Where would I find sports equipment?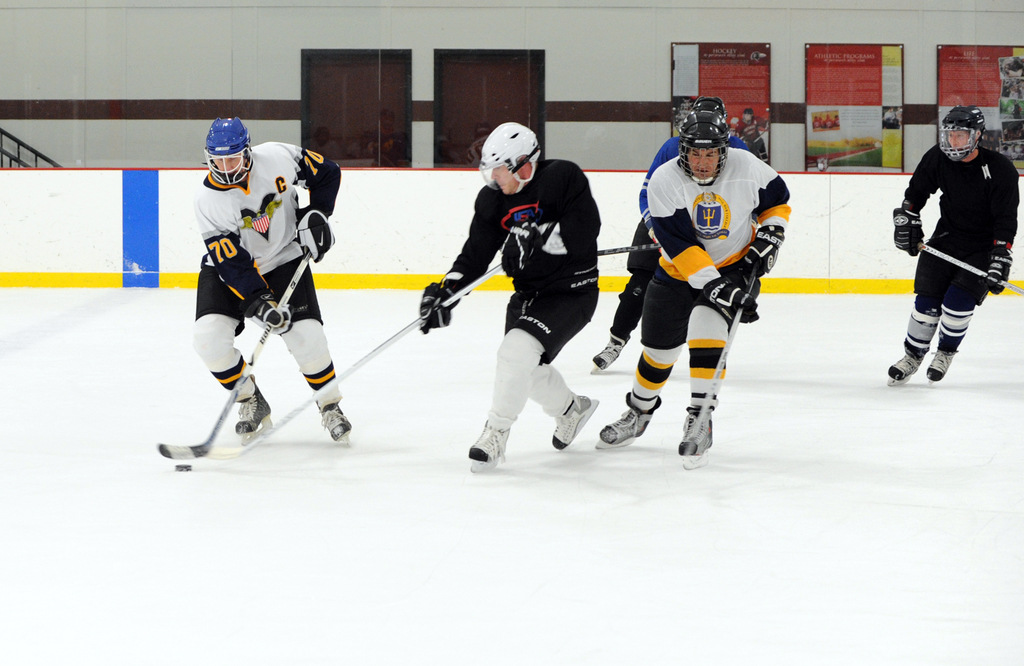
At l=685, t=266, r=754, b=446.
